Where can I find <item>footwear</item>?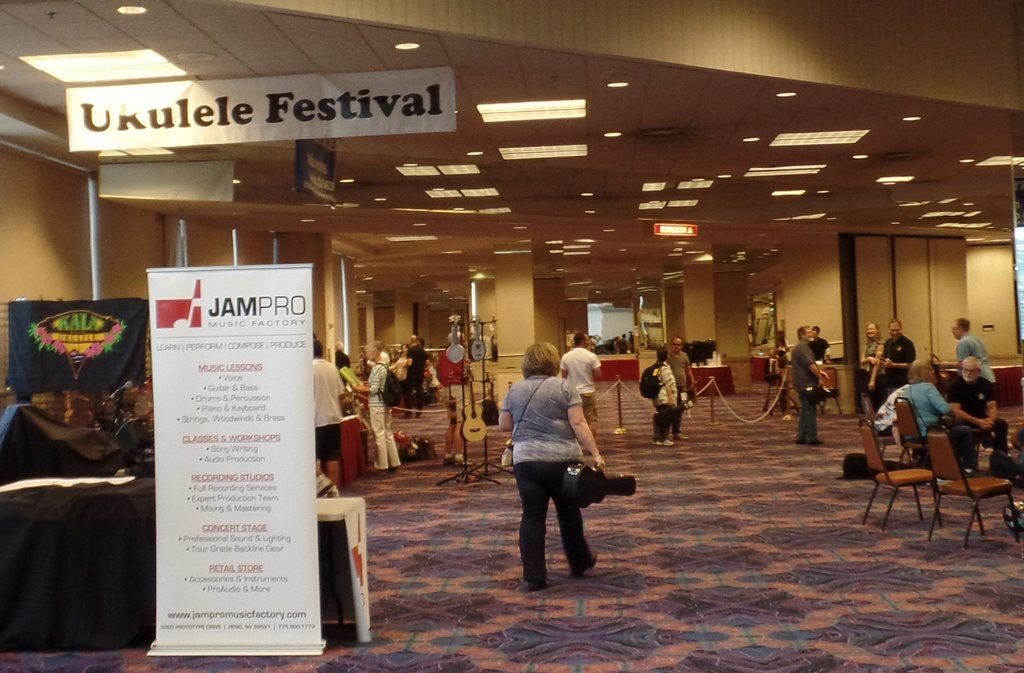
You can find it at locate(653, 440, 675, 445).
